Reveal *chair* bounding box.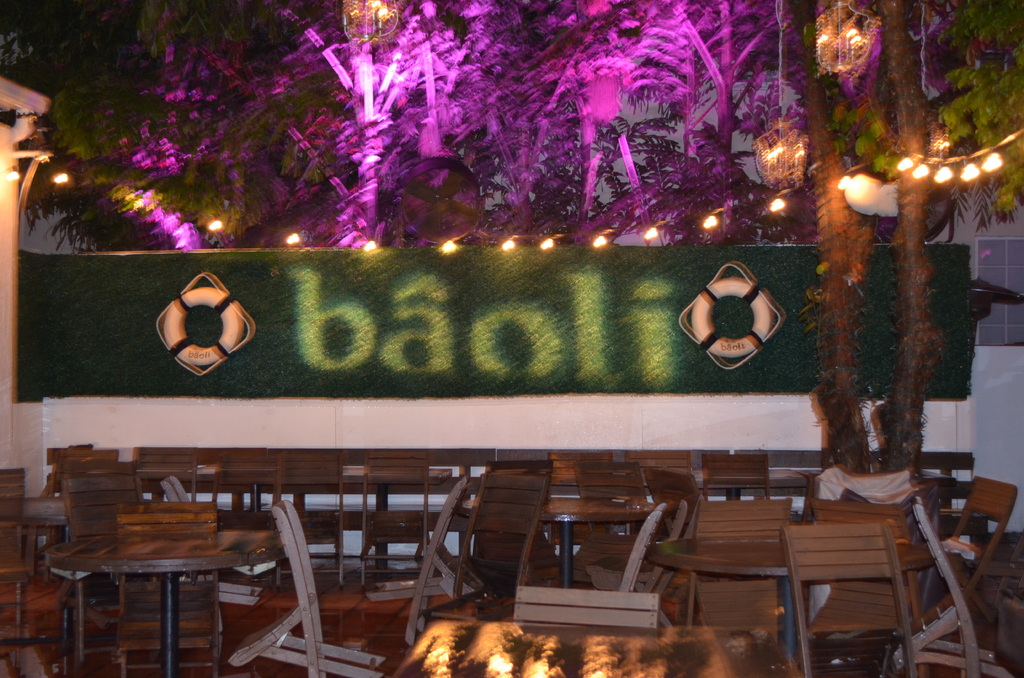
Revealed: x1=244 y1=451 x2=342 y2=599.
